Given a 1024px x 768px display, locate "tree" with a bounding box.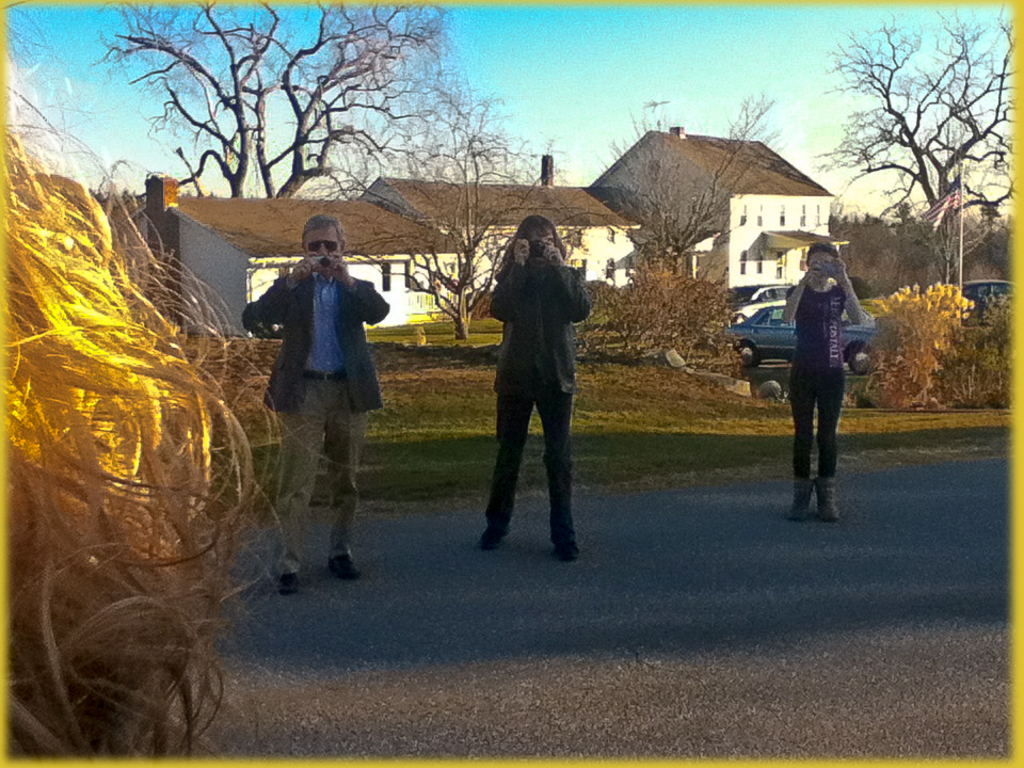
Located: box=[96, 0, 464, 201].
